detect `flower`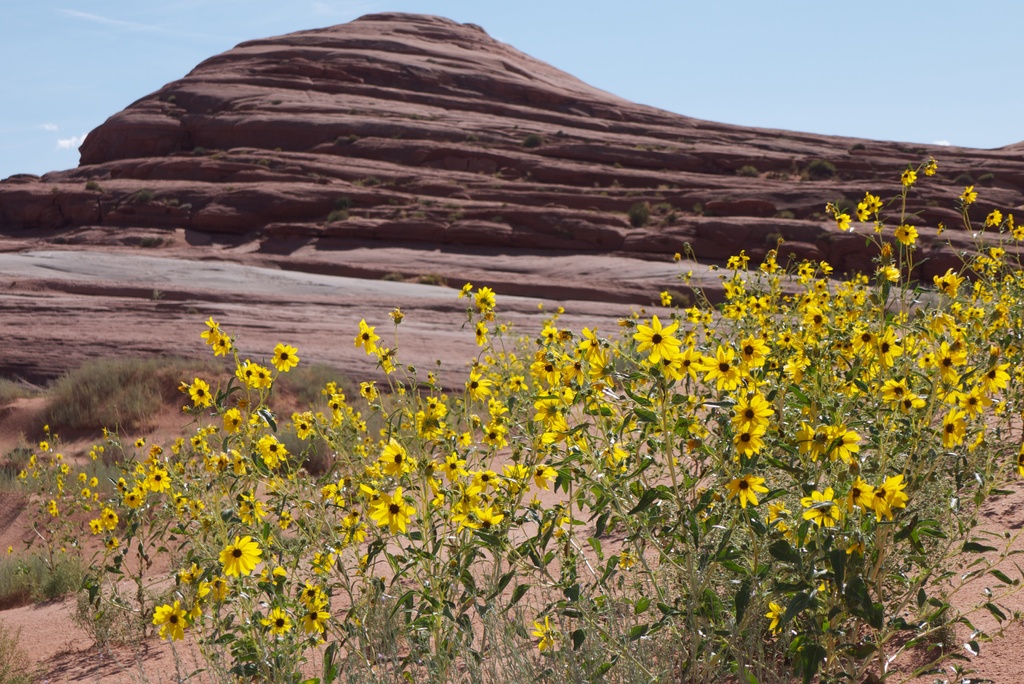
bbox=(924, 158, 938, 177)
